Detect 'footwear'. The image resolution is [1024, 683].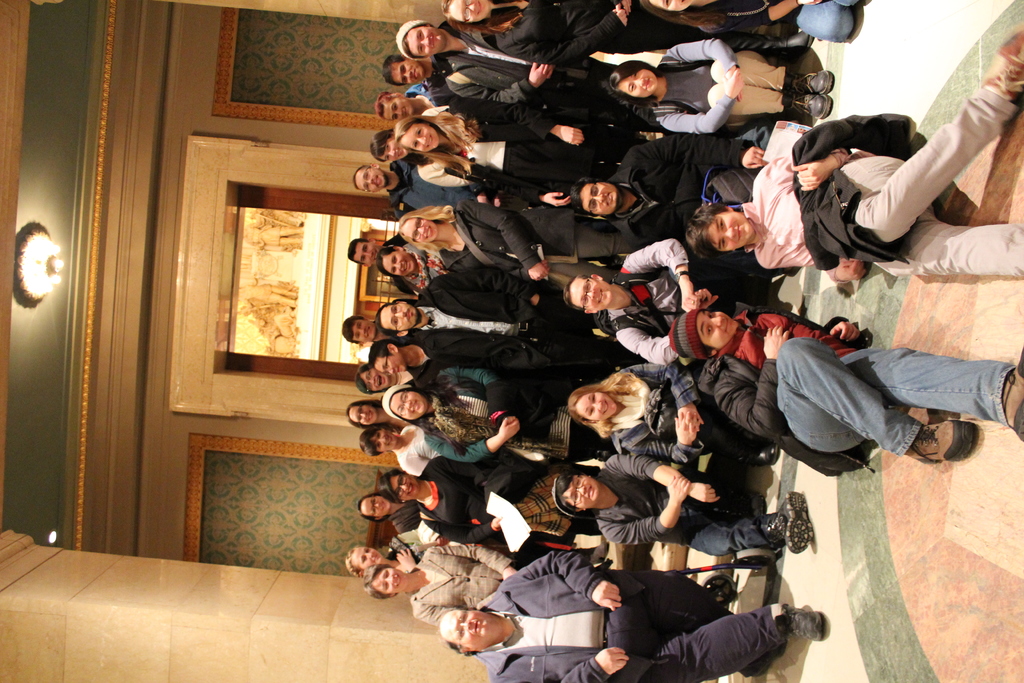
(786,76,833,117).
